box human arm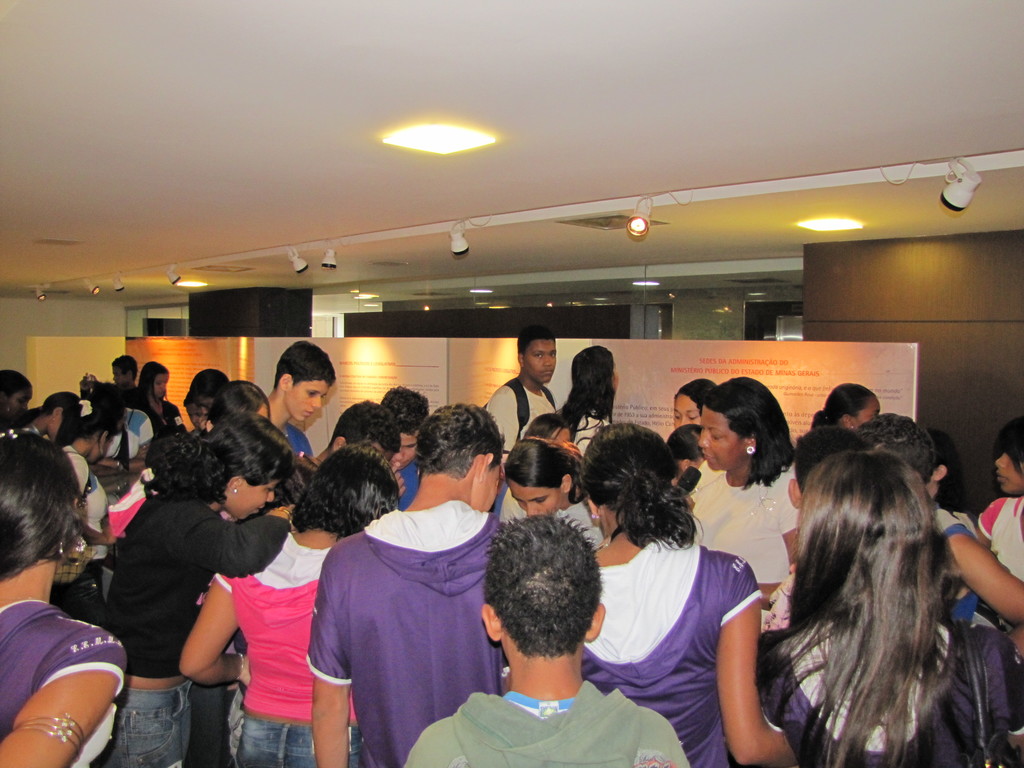
locate(165, 497, 293, 578)
